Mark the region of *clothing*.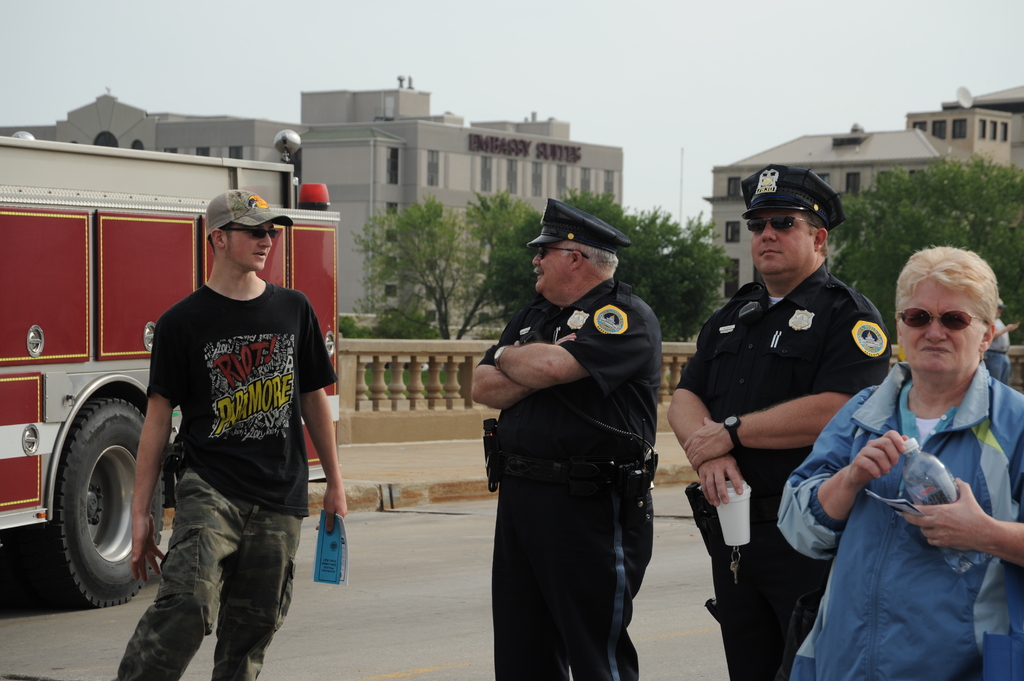
Region: rect(111, 211, 318, 638).
